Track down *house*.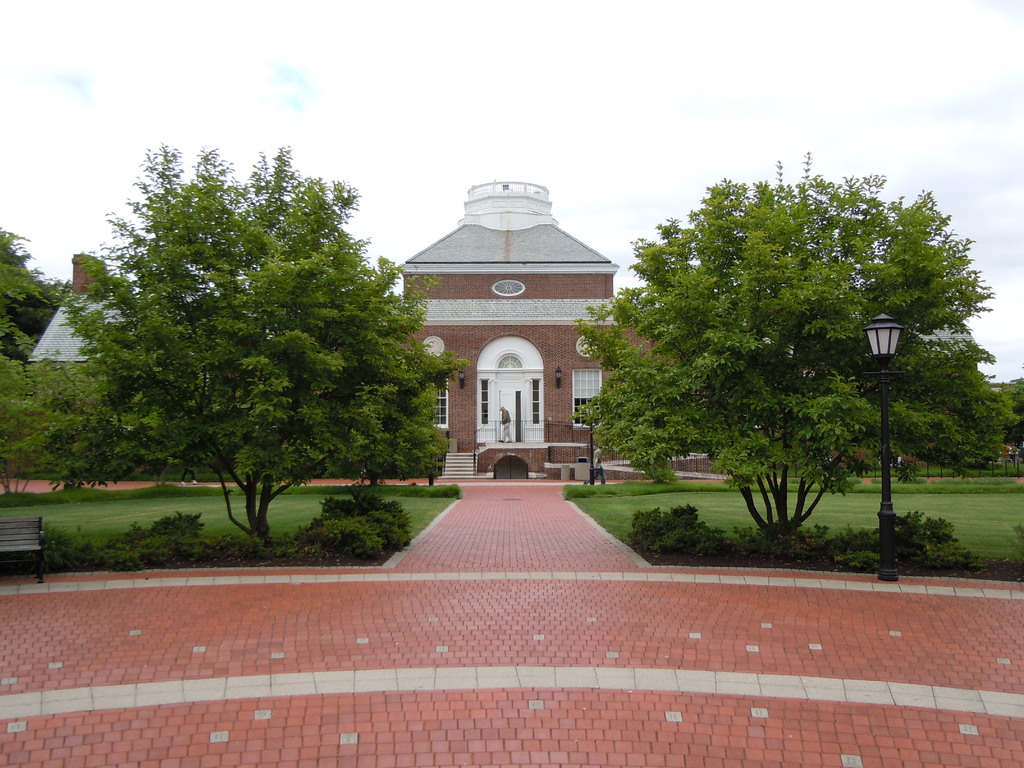
Tracked to pyautogui.locateOnScreen(24, 179, 982, 480).
